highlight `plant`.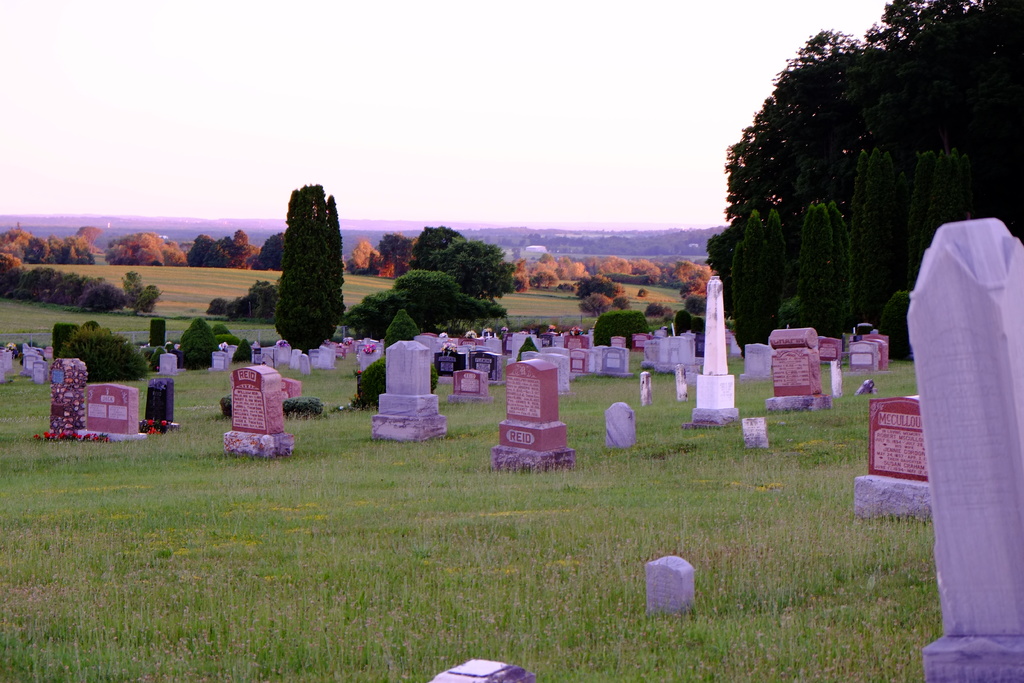
Highlighted region: (166, 313, 219, 370).
